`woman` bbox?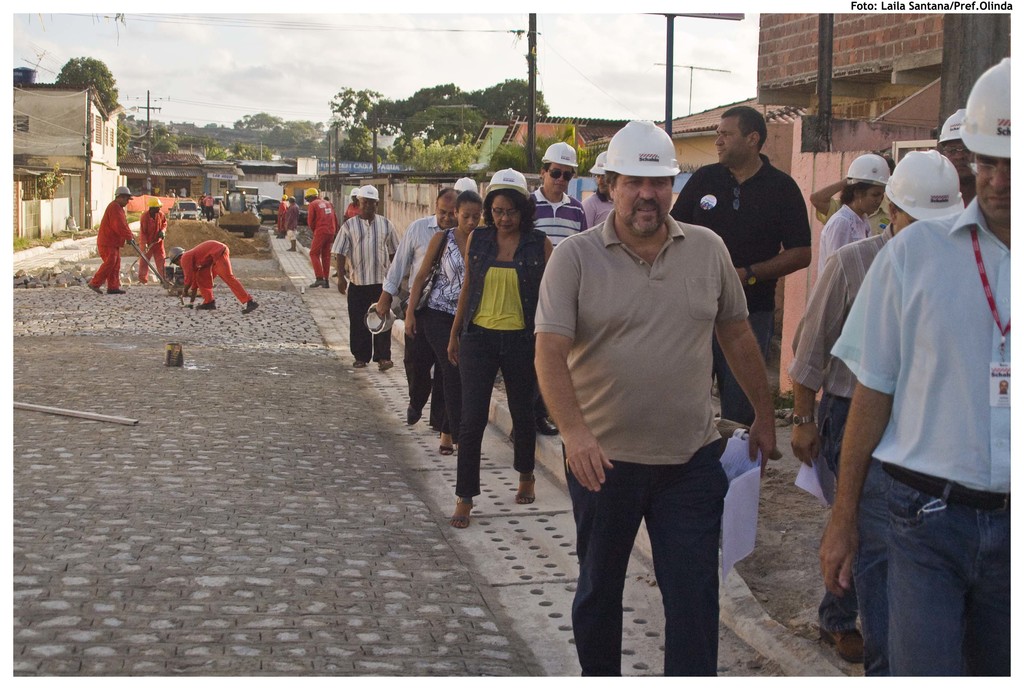
BBox(444, 158, 554, 530)
